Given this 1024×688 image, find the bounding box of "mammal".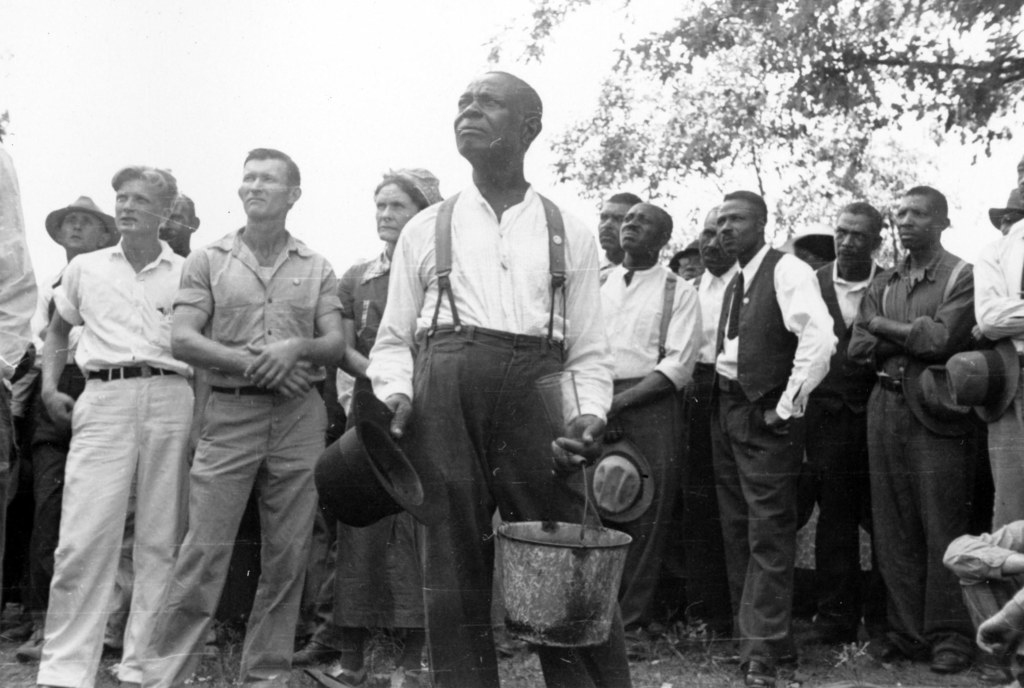
[599,189,648,271].
